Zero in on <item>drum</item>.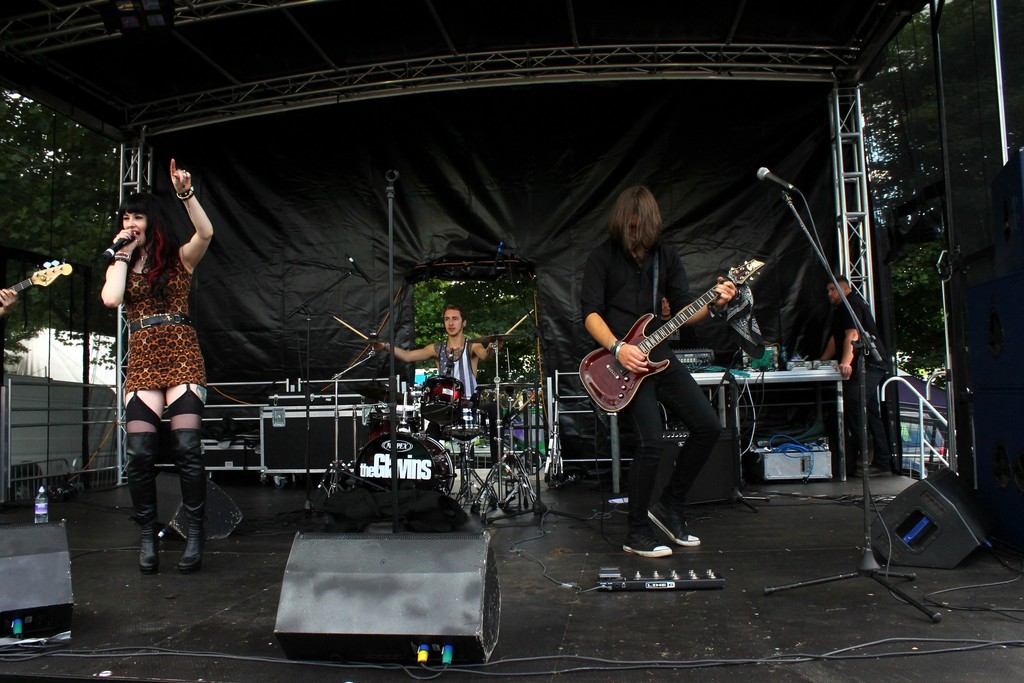
Zeroed in: (left=353, top=427, right=456, bottom=498).
